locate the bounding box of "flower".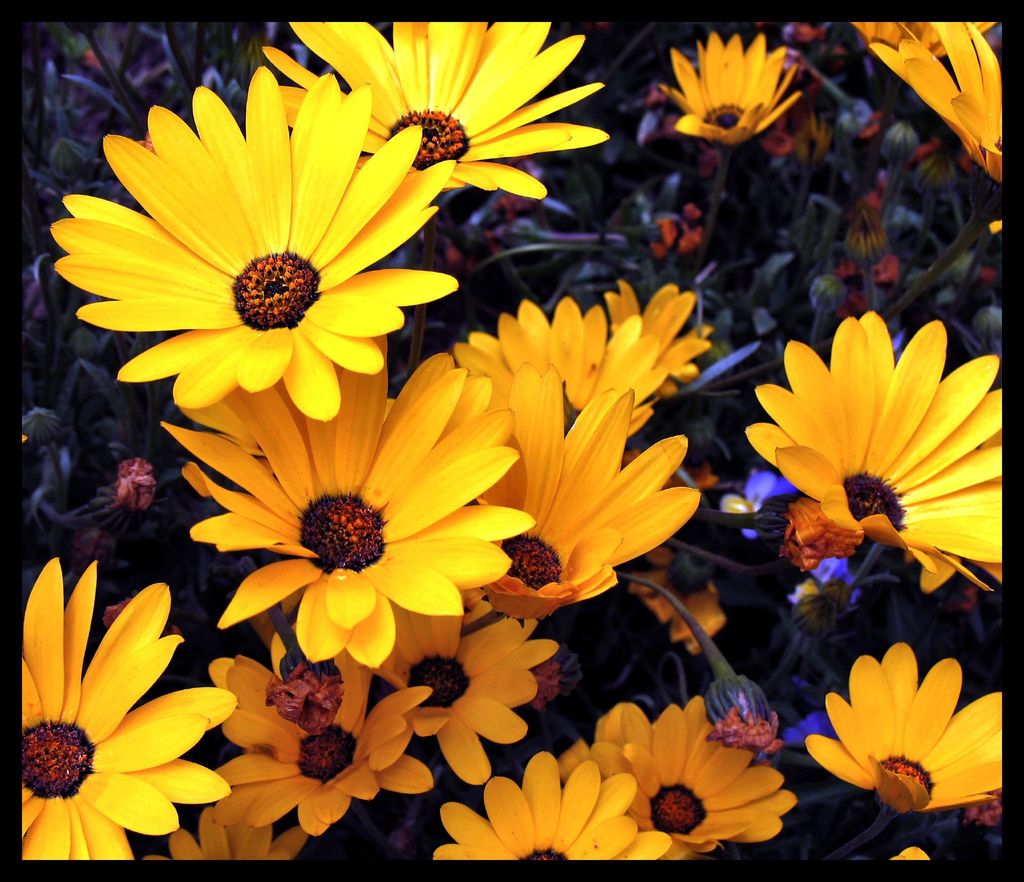
Bounding box: <bbox>655, 31, 806, 147</bbox>.
